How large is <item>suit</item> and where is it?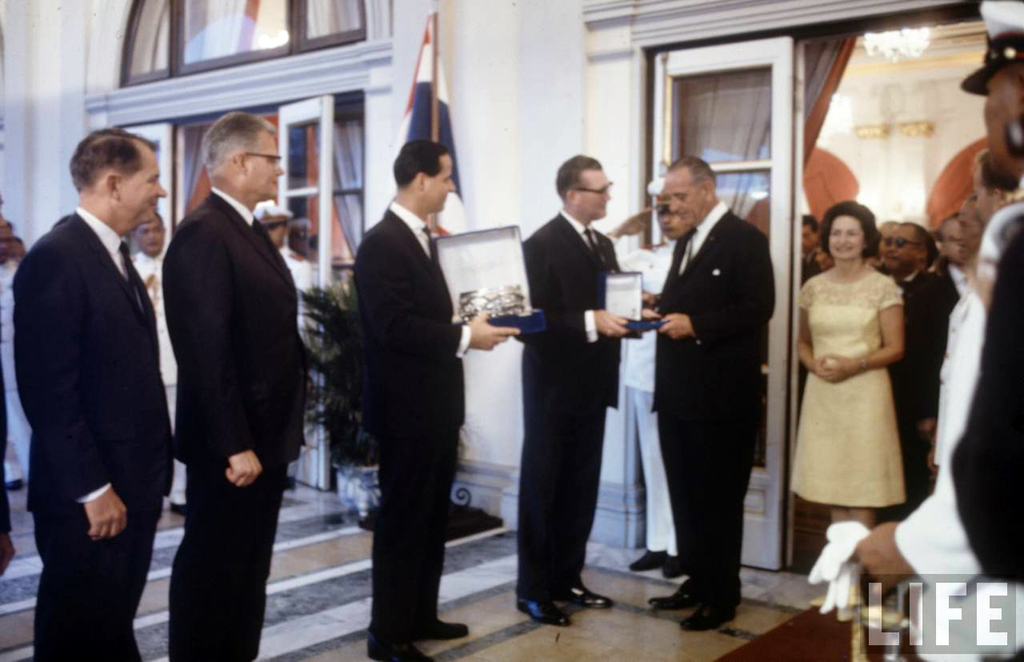
Bounding box: select_region(878, 266, 956, 525).
